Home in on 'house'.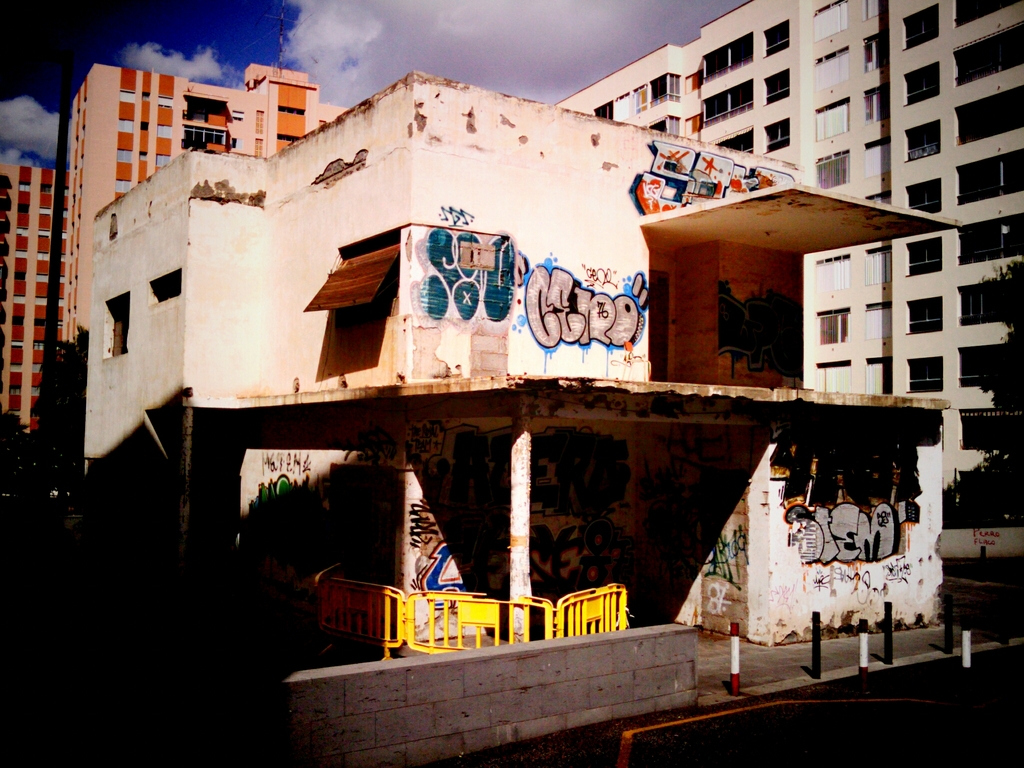
Homed in at <region>547, 0, 1023, 549</region>.
